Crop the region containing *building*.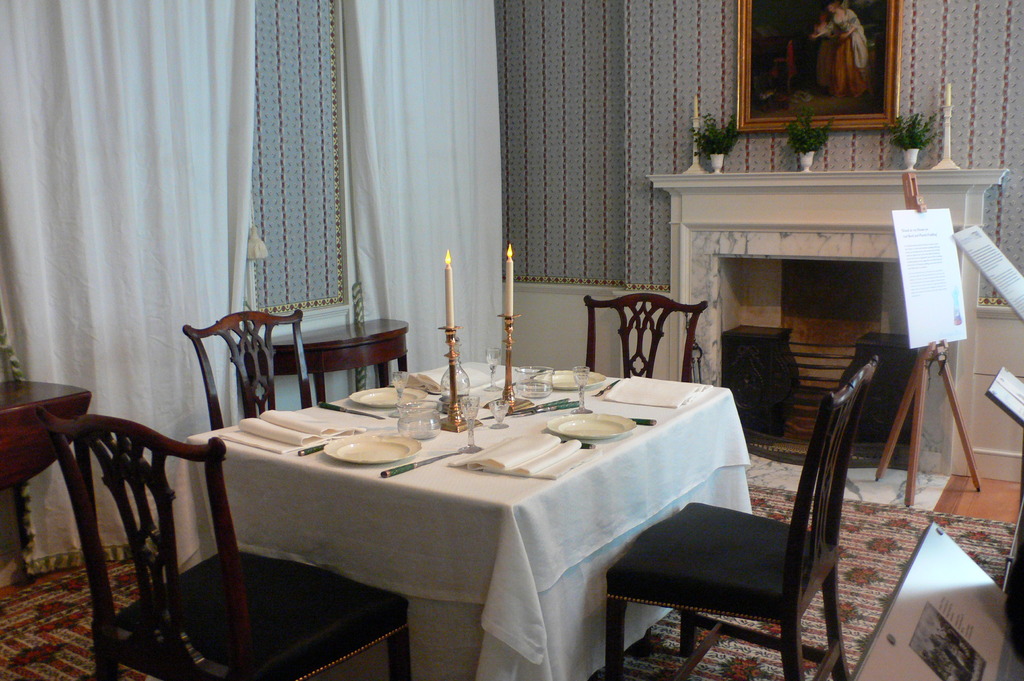
Crop region: 0:0:1023:680.
